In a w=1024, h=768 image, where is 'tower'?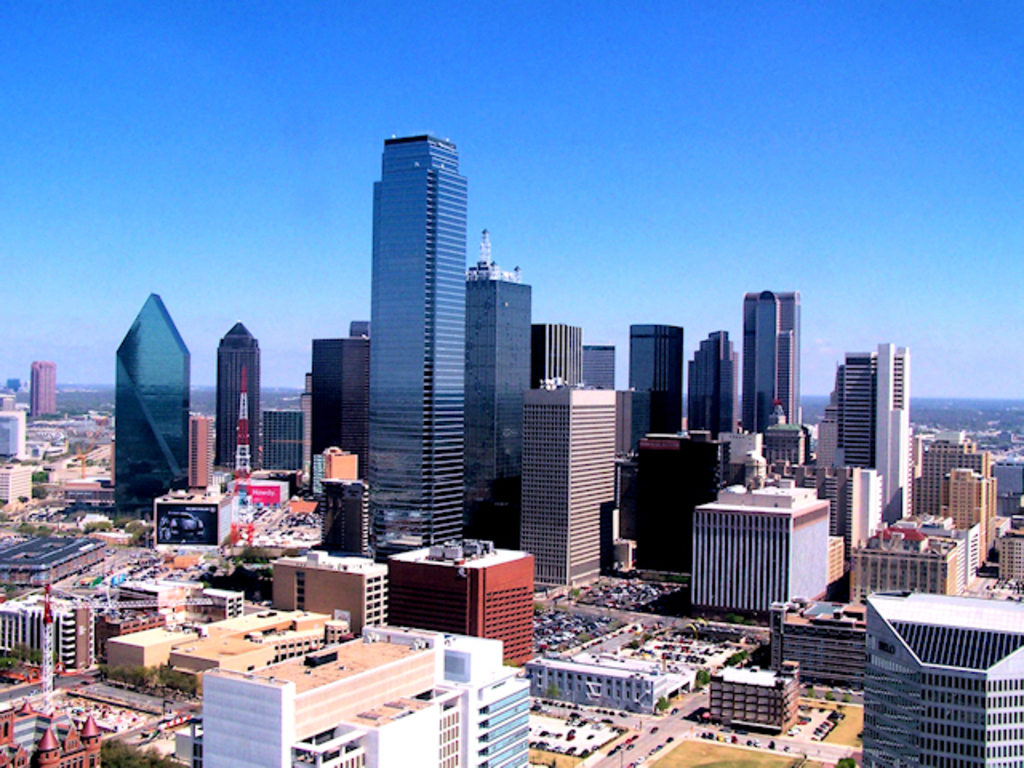
[left=918, top=427, right=1000, bottom=542].
